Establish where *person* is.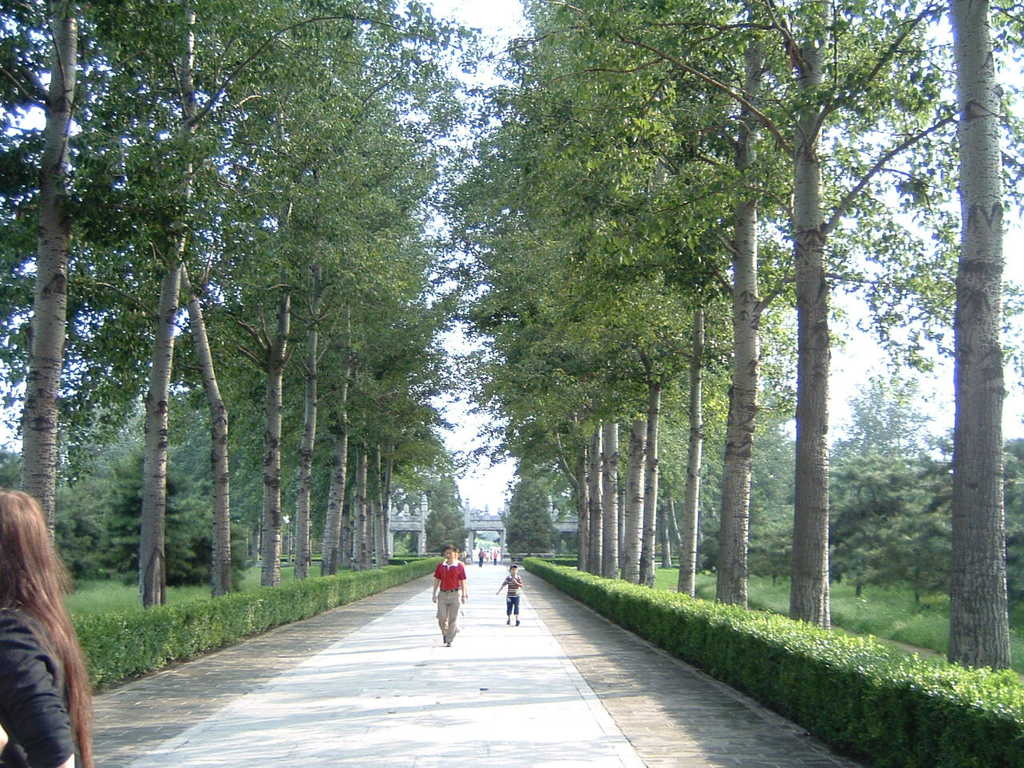
Established at (490, 562, 523, 630).
